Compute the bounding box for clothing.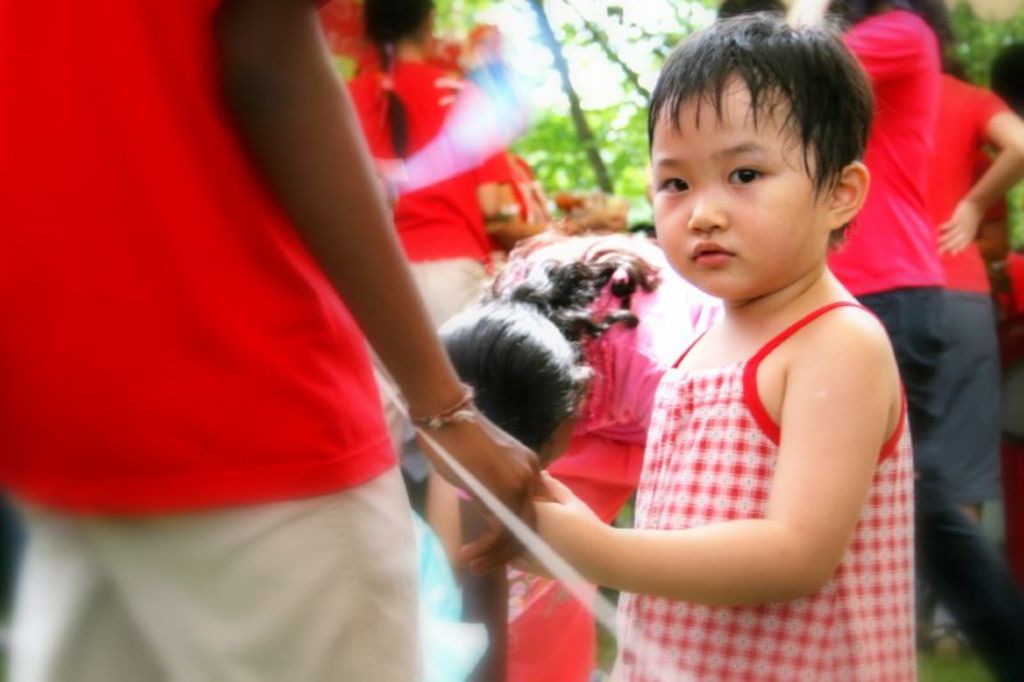
left=347, top=54, right=521, bottom=447.
